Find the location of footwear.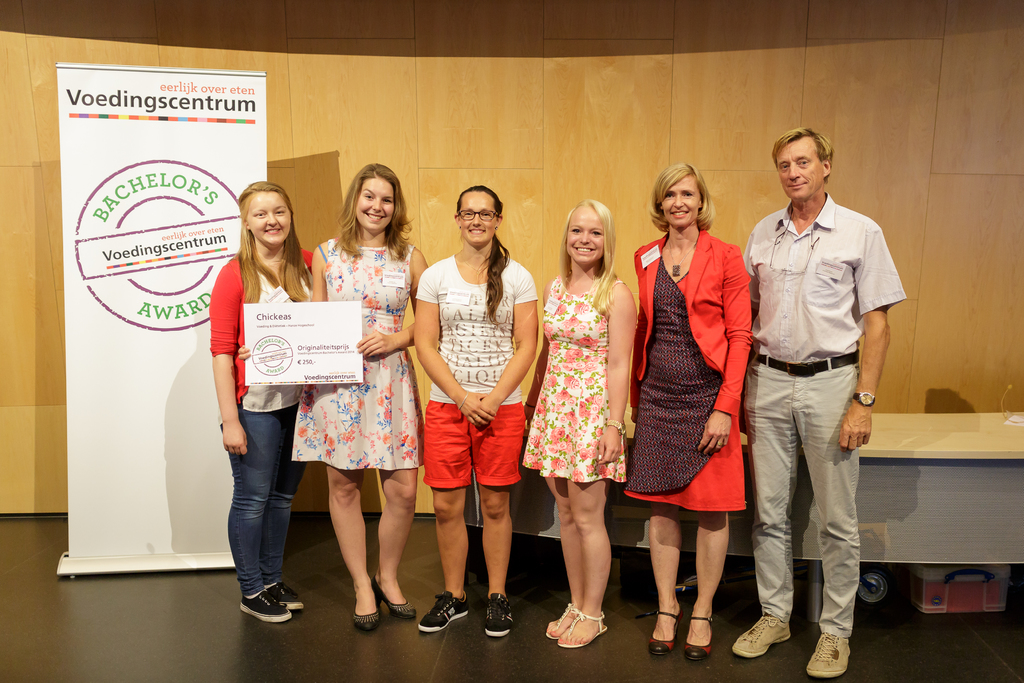
Location: region(804, 629, 851, 679).
